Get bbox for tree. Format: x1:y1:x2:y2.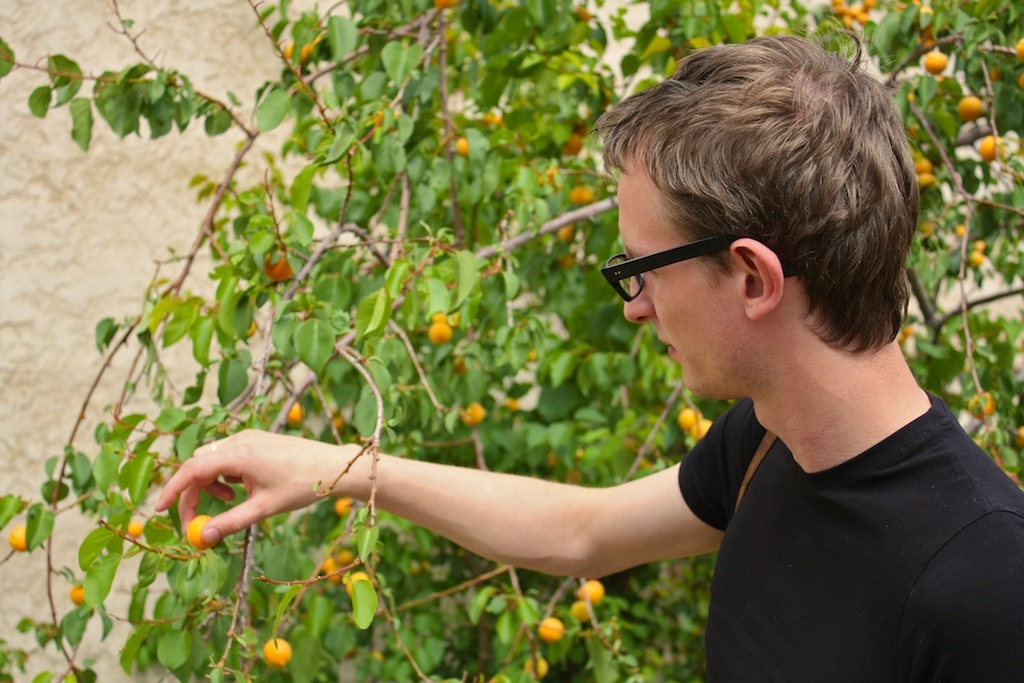
0:0:1023:682.
